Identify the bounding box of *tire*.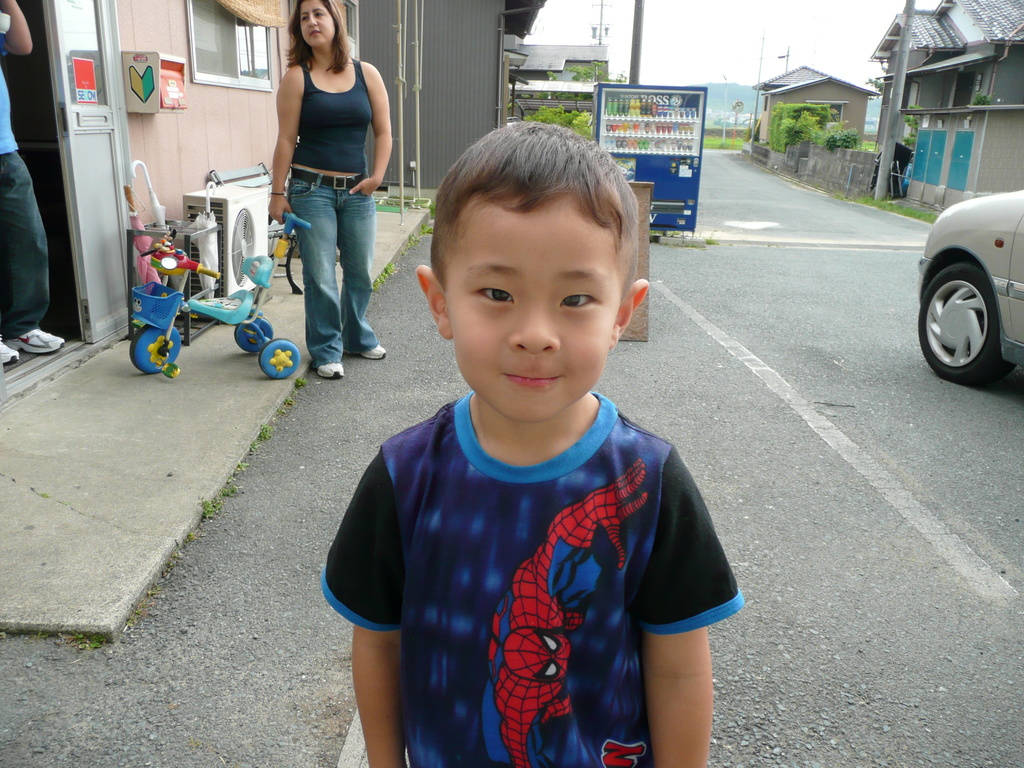
(128,324,180,374).
